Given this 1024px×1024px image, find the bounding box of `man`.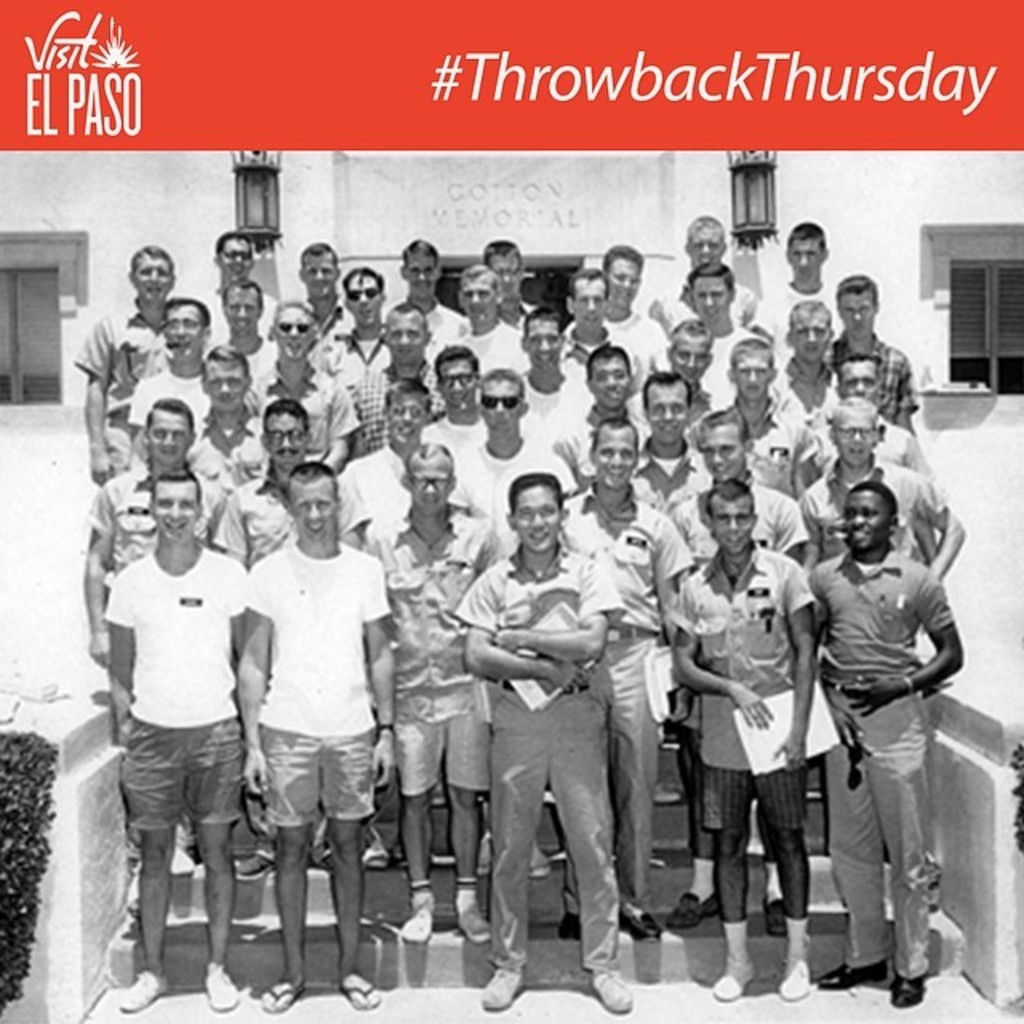
[left=800, top=427, right=974, bottom=1013].
